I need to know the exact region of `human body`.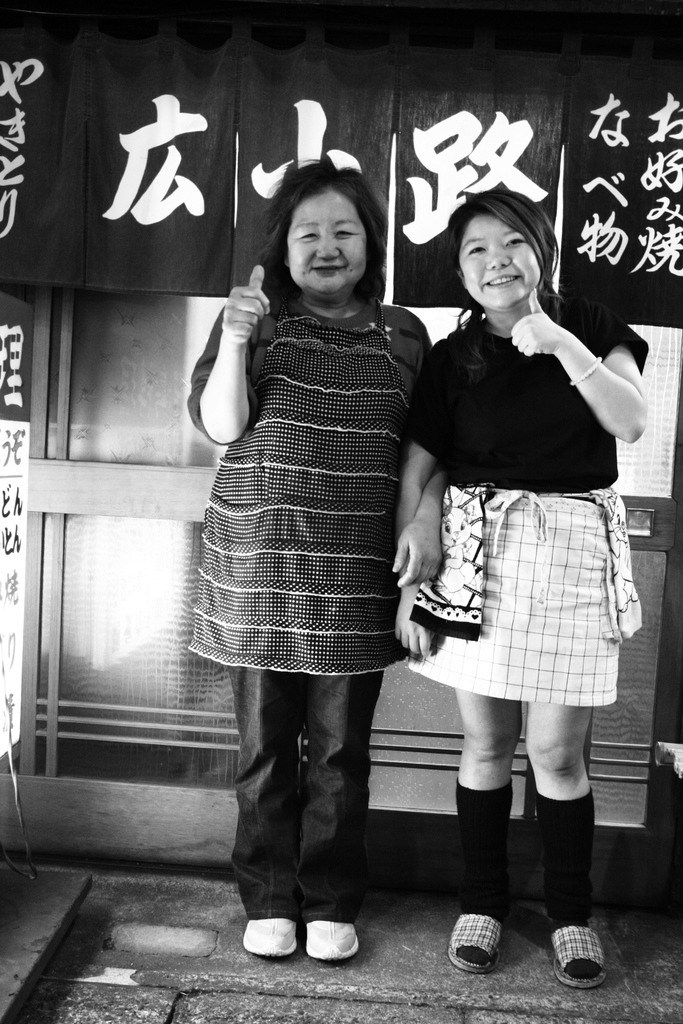
Region: [x1=398, y1=187, x2=644, y2=915].
